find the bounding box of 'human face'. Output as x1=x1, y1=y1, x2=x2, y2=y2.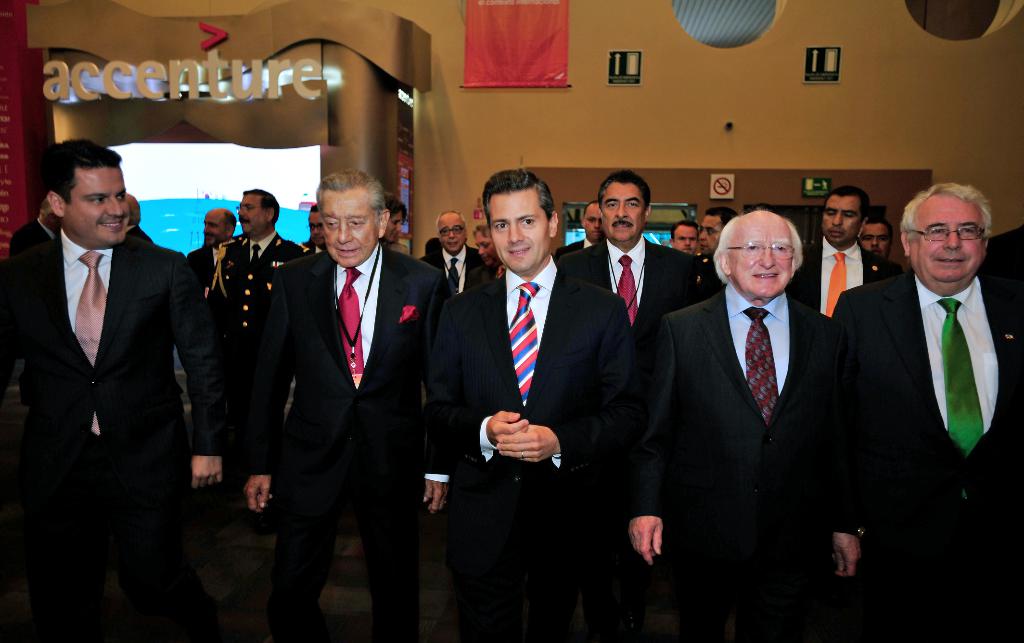
x1=487, y1=191, x2=552, y2=272.
